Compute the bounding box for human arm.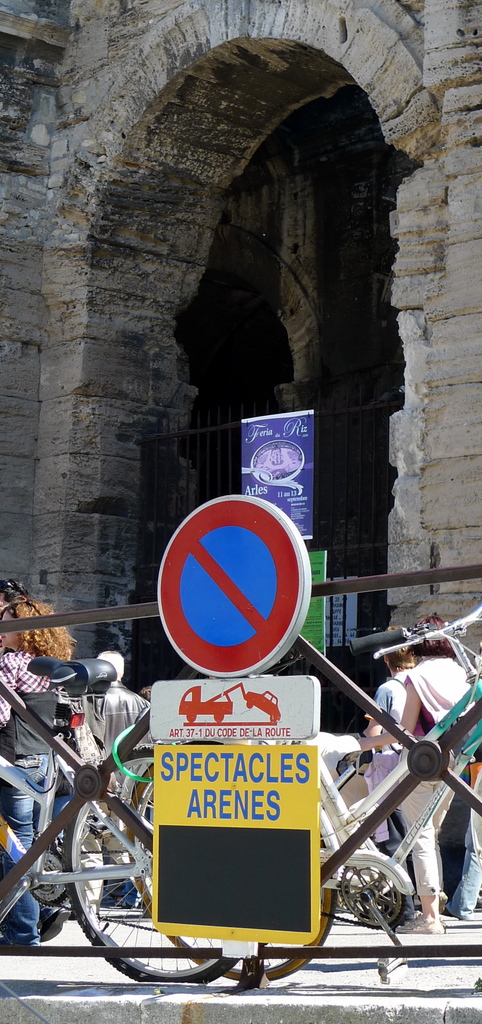
bbox=[0, 650, 22, 732].
